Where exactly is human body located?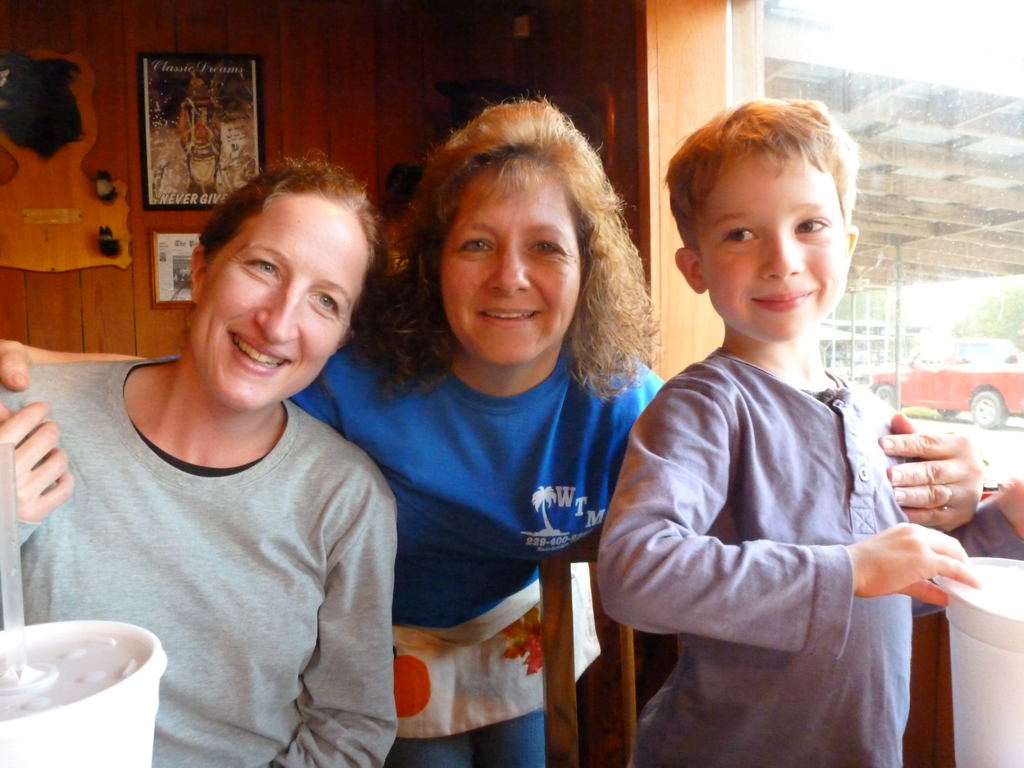
Its bounding box is l=0, t=97, r=981, b=765.
